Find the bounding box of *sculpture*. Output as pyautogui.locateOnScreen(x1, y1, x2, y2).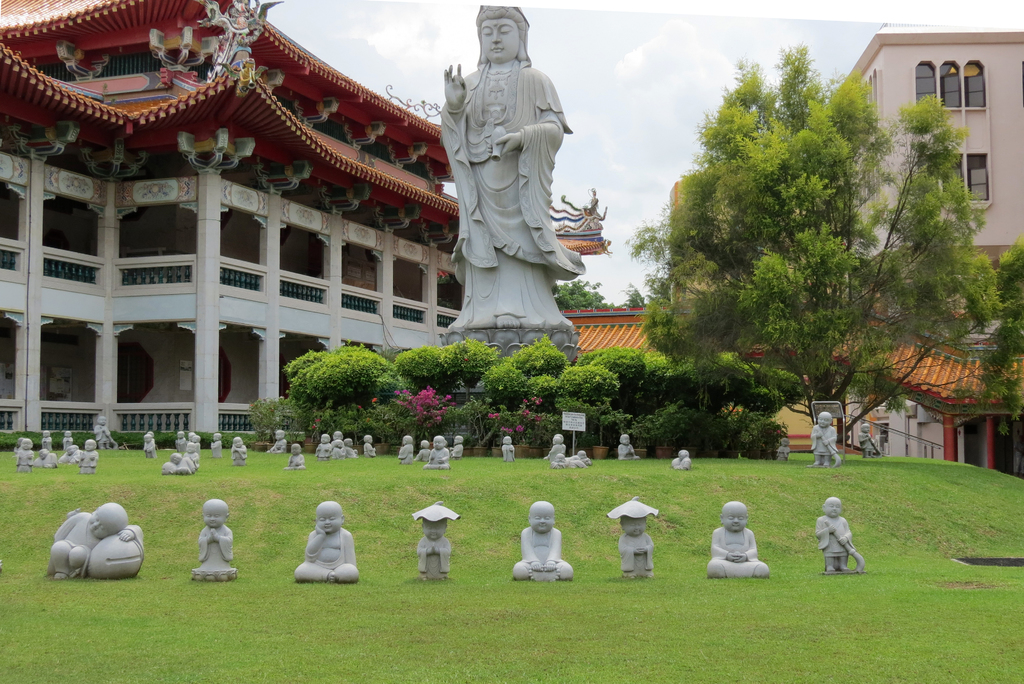
pyautogui.locateOnScreen(79, 438, 97, 476).
